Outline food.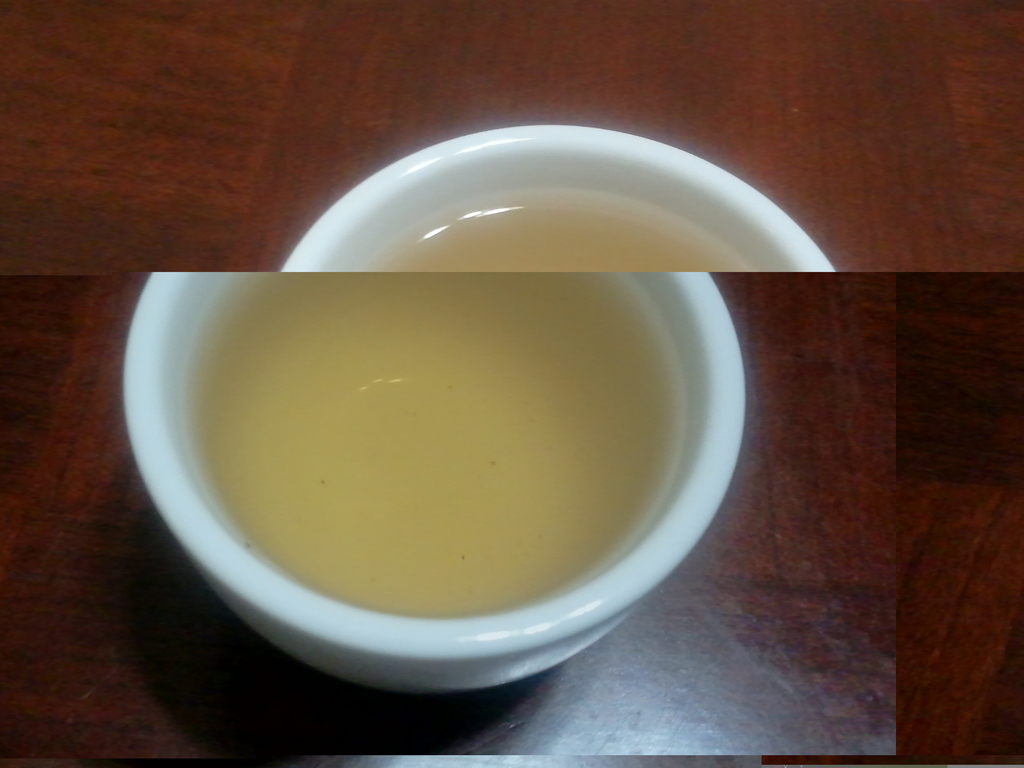
Outline: (183,265,699,606).
